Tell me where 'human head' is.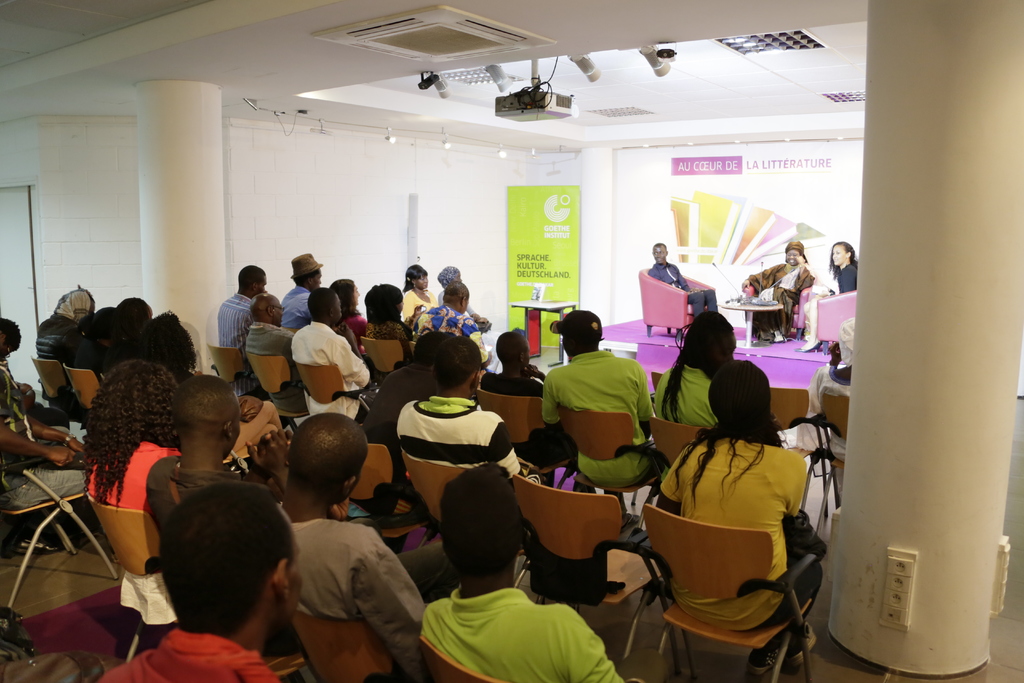
'human head' is at Rect(169, 377, 243, 459).
